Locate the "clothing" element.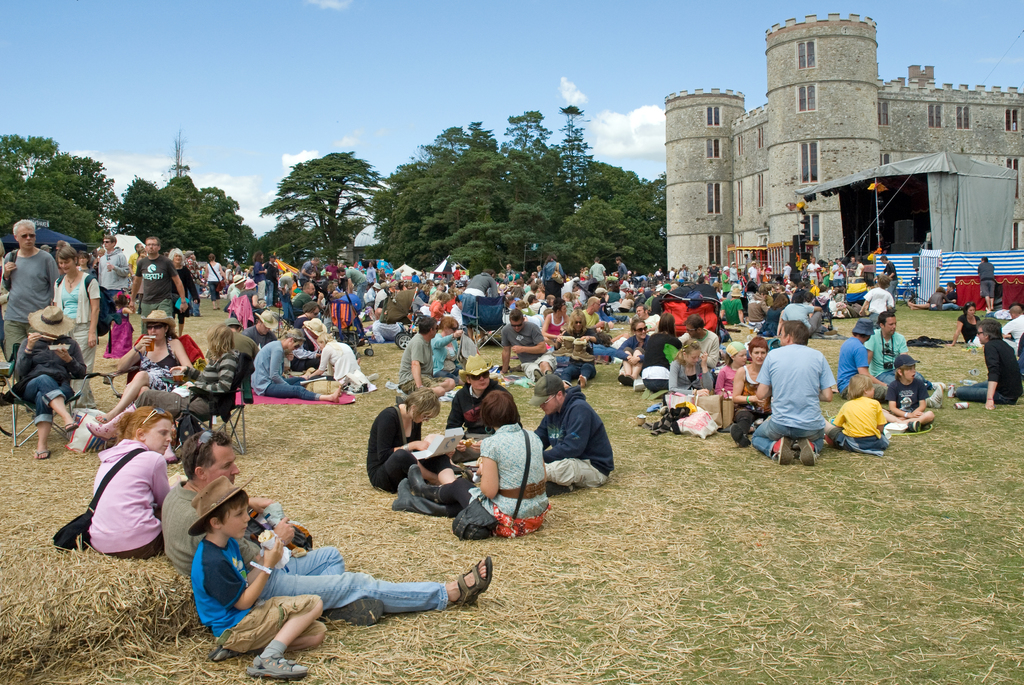
Element bbox: box=[886, 351, 930, 410].
